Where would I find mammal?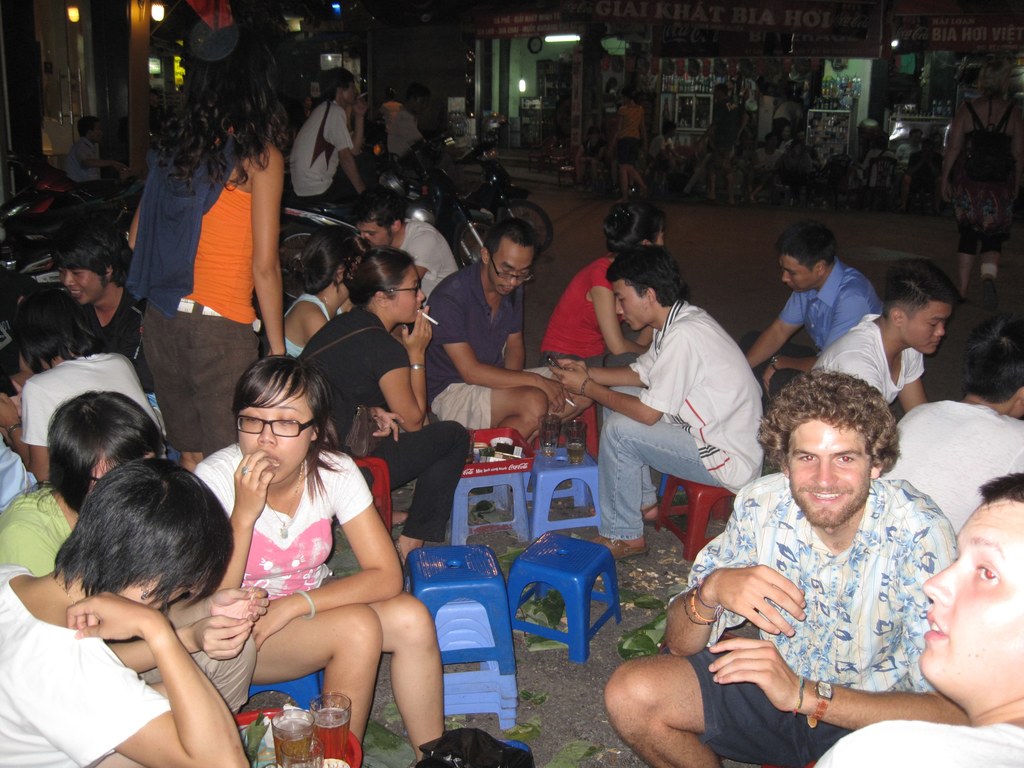
At (129, 13, 288, 474).
